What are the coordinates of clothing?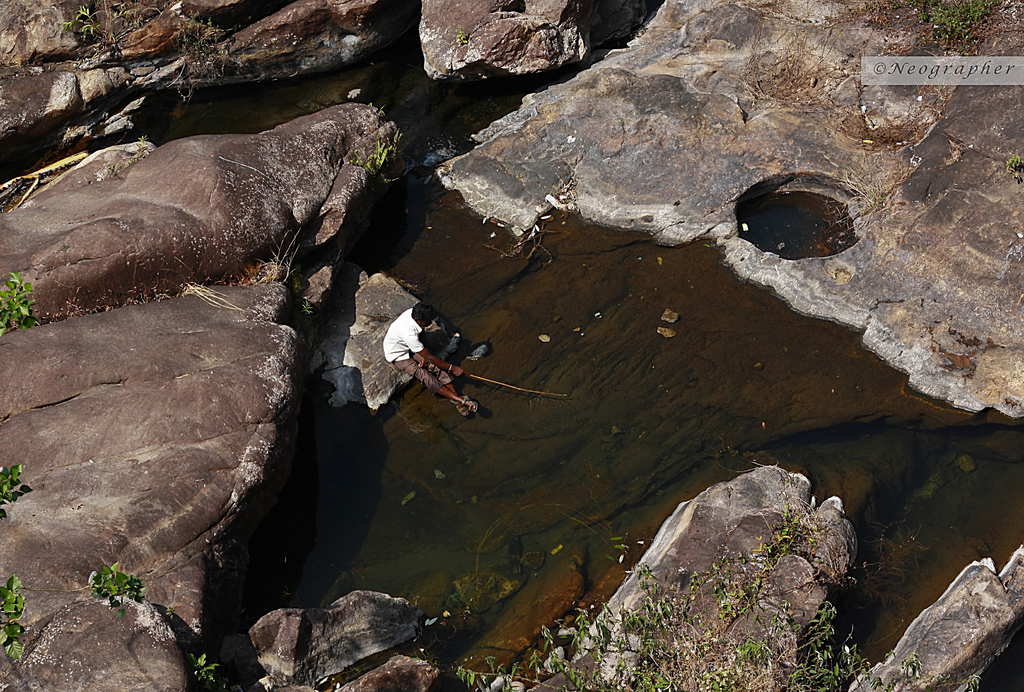
select_region(383, 312, 445, 385).
